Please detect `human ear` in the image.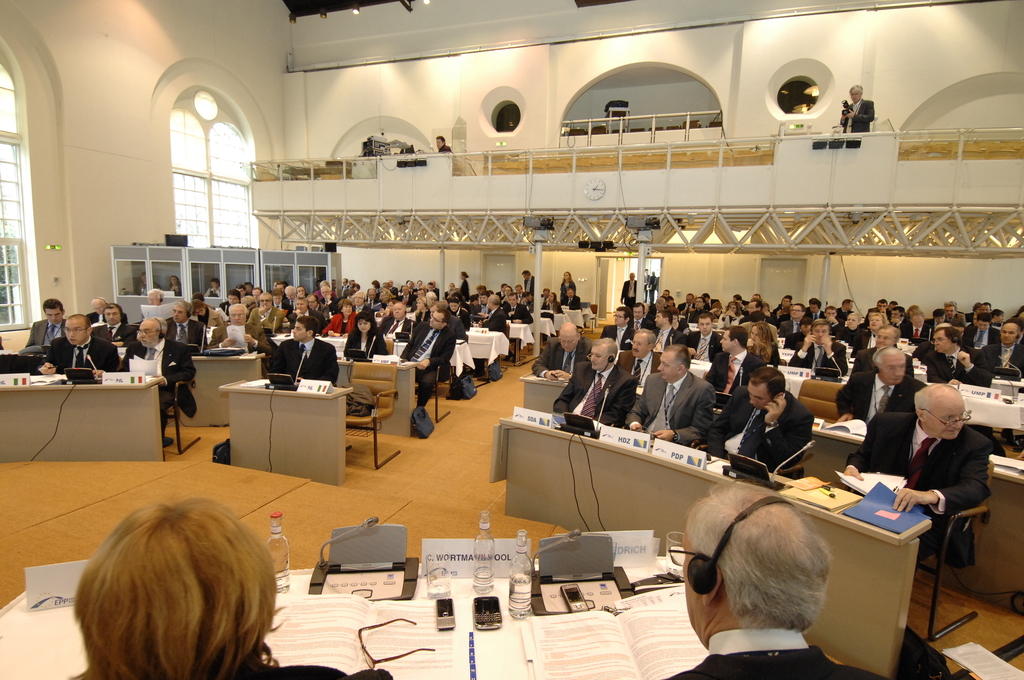
bbox=(308, 328, 314, 335).
